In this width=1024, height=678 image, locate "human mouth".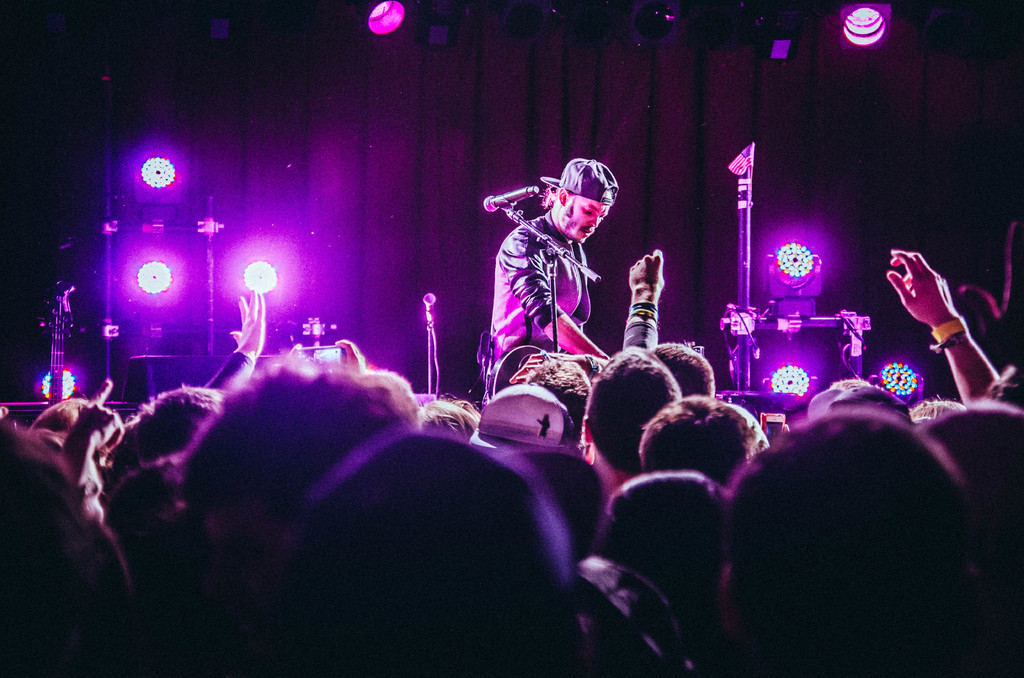
Bounding box: <box>583,227,592,236</box>.
